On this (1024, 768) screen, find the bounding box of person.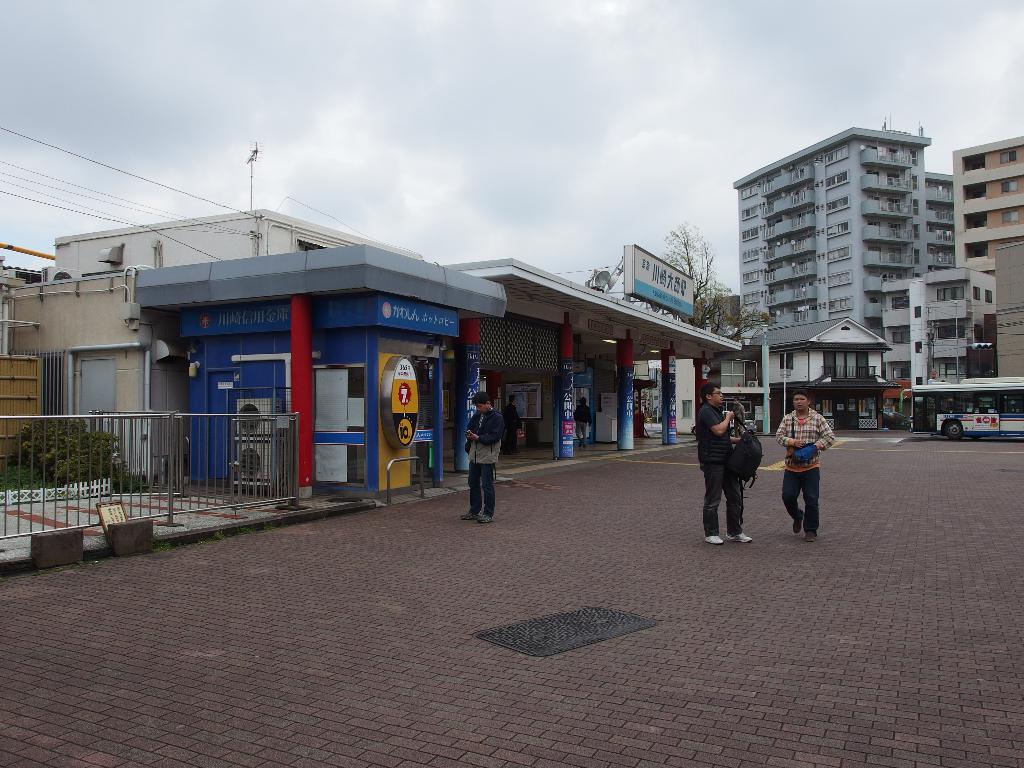
Bounding box: x1=778 y1=392 x2=833 y2=538.
